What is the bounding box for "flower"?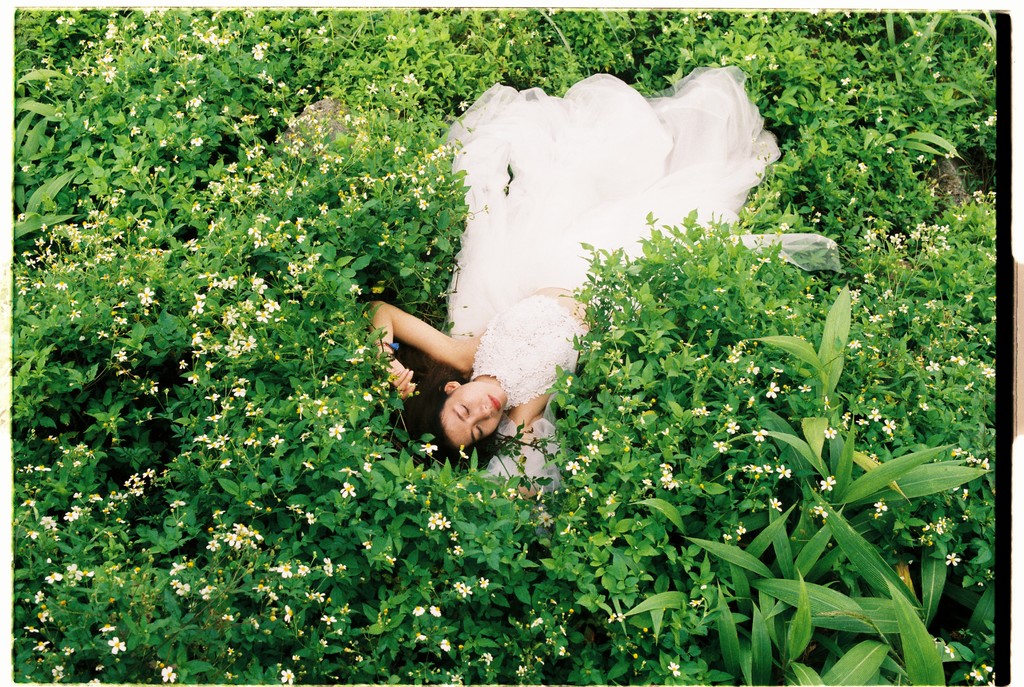
[left=450, top=673, right=462, bottom=684].
